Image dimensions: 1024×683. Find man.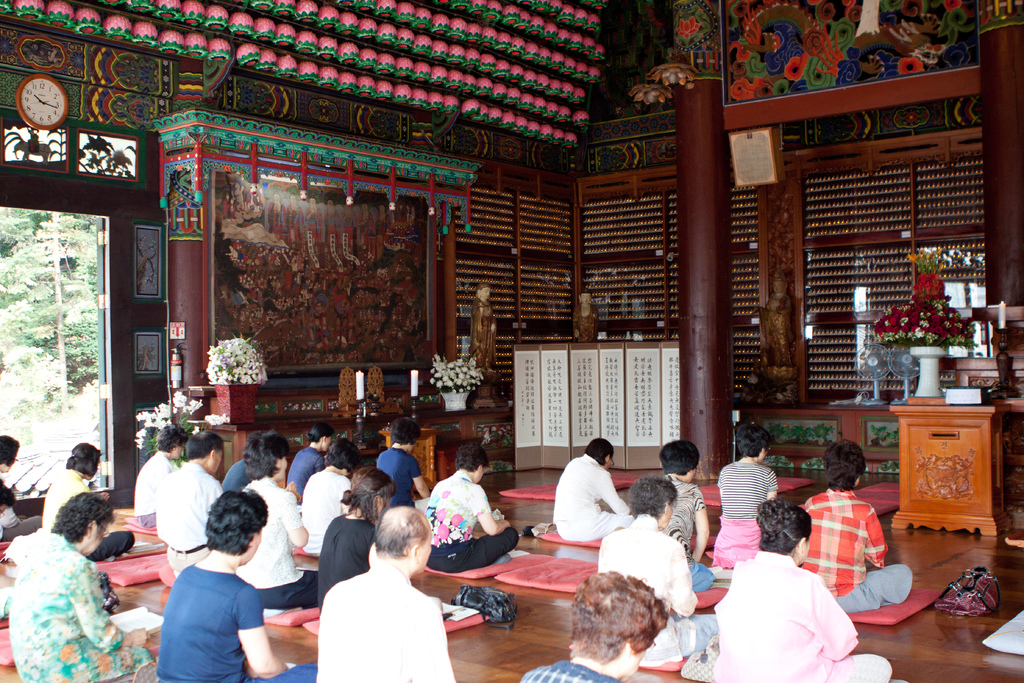
154,436,228,577.
